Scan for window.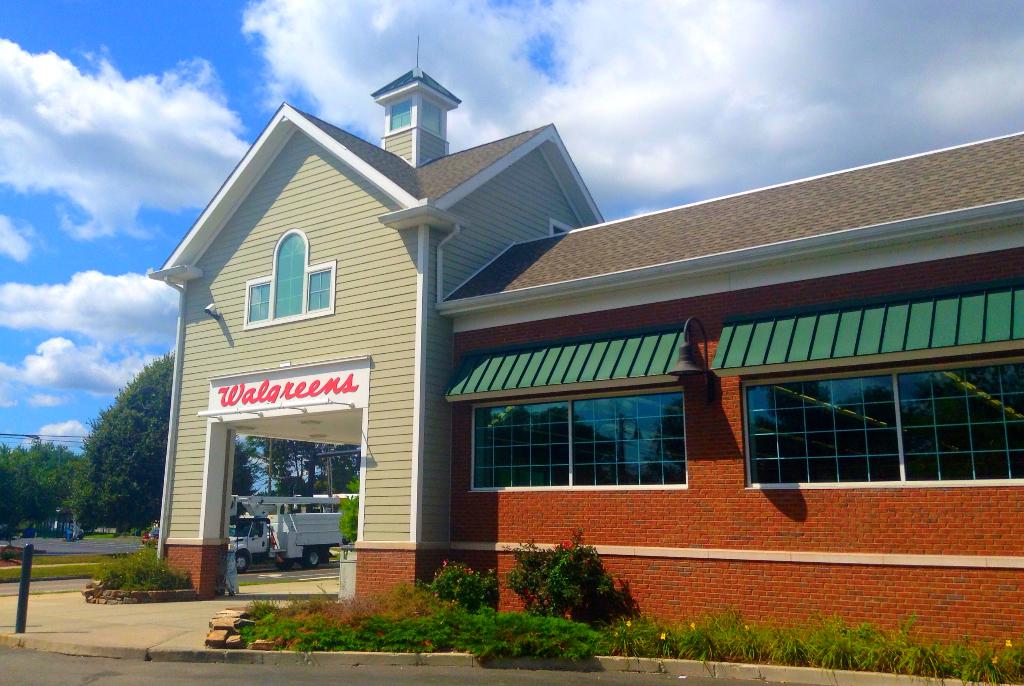
Scan result: crop(426, 100, 444, 138).
